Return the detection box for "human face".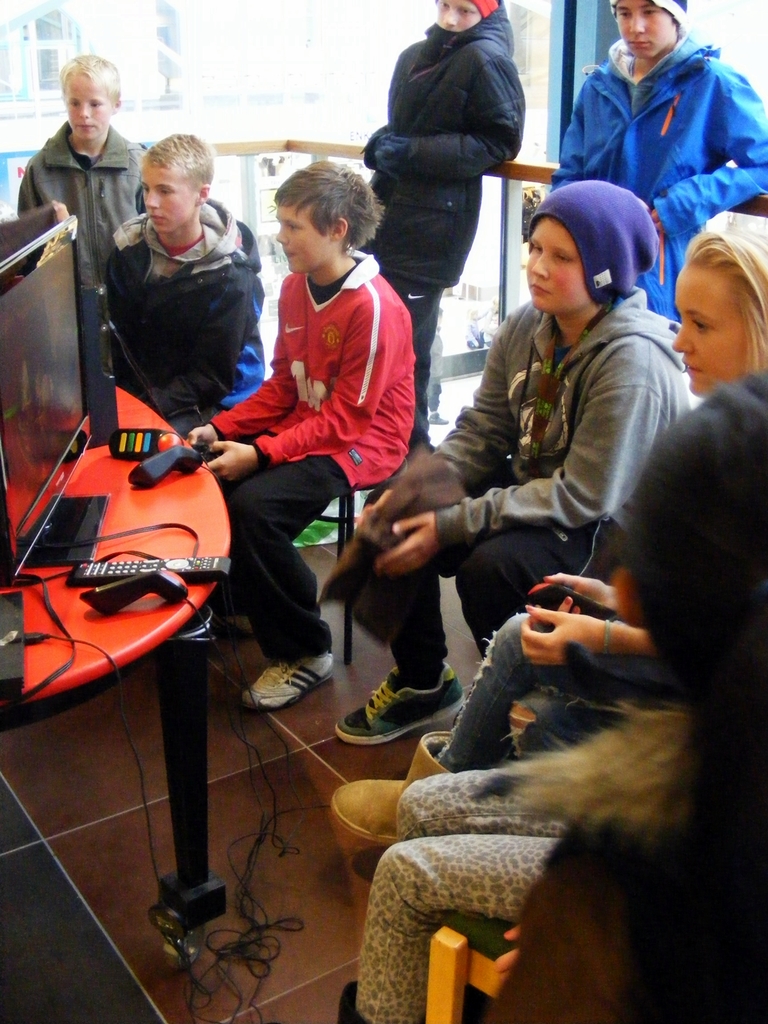
<region>145, 162, 196, 237</region>.
